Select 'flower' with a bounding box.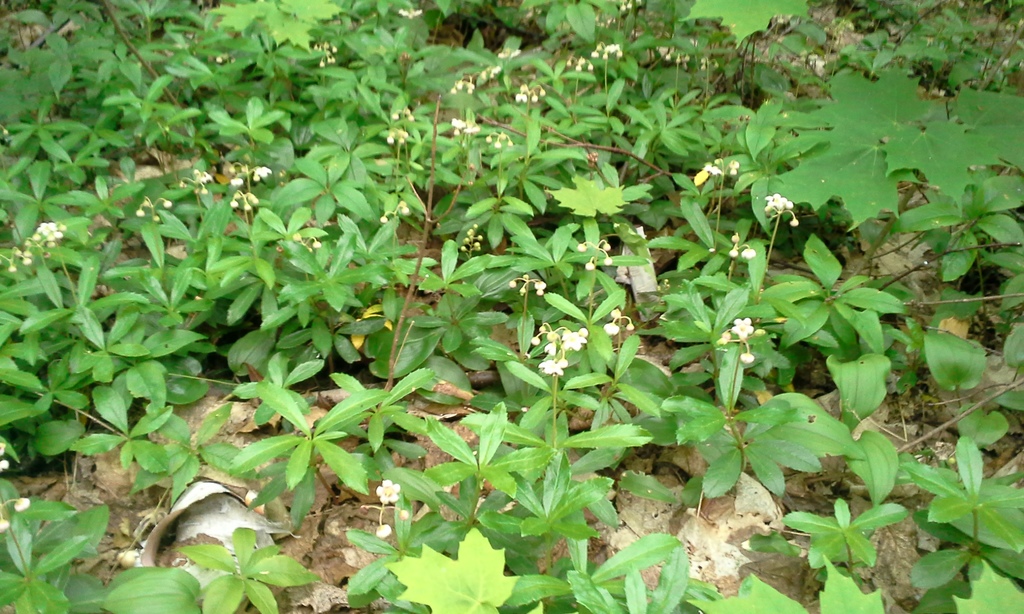
bbox(451, 118, 463, 130).
